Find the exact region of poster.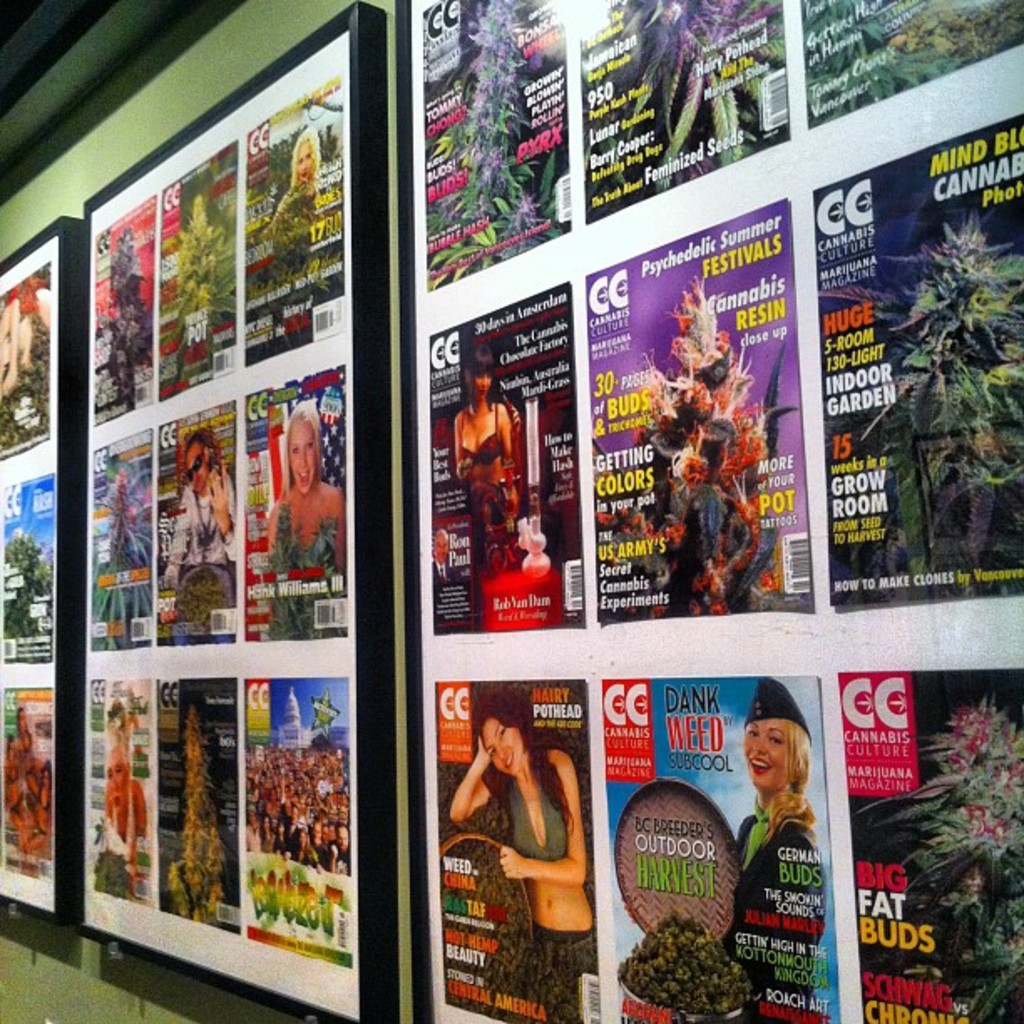
Exact region: locate(246, 368, 355, 639).
